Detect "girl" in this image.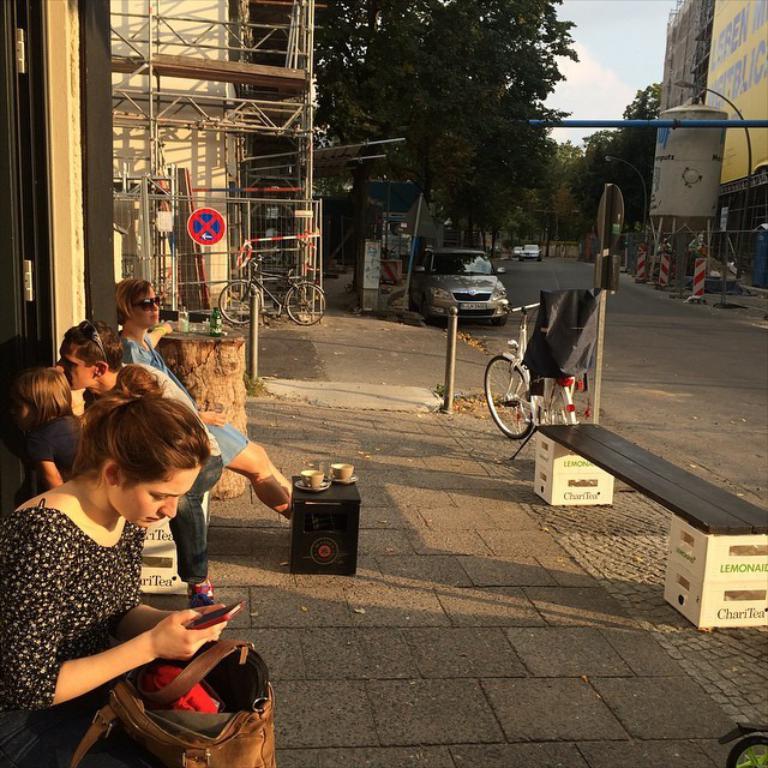
Detection: {"left": 11, "top": 364, "right": 89, "bottom": 488}.
